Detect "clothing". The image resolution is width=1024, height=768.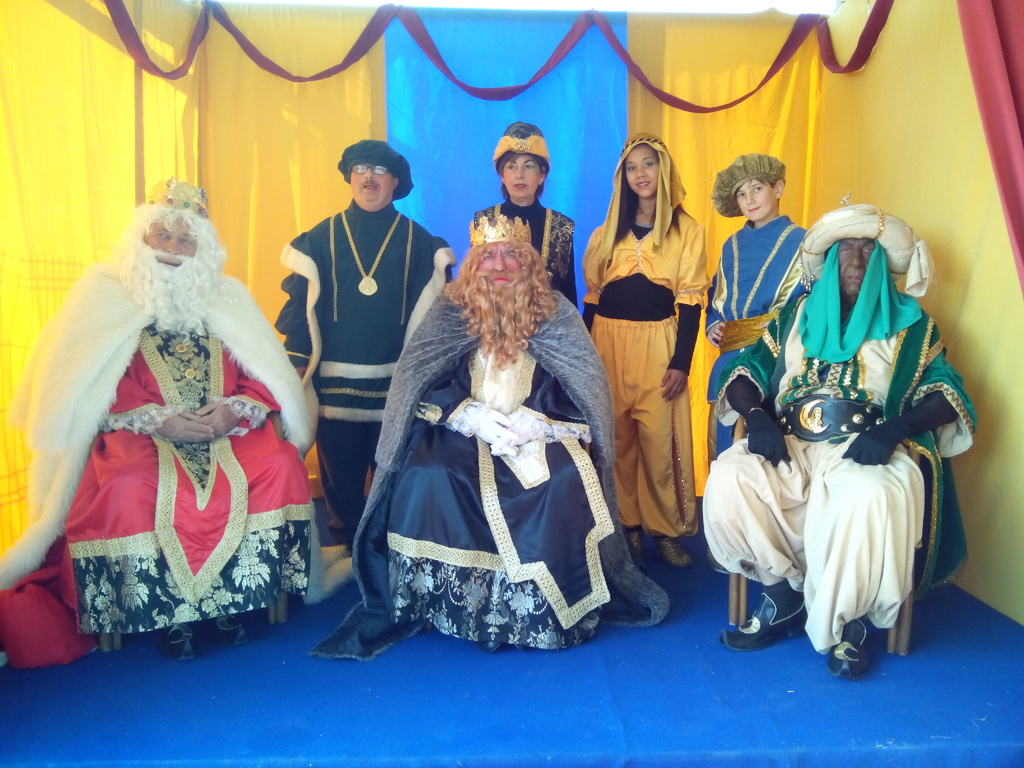
299,267,671,659.
